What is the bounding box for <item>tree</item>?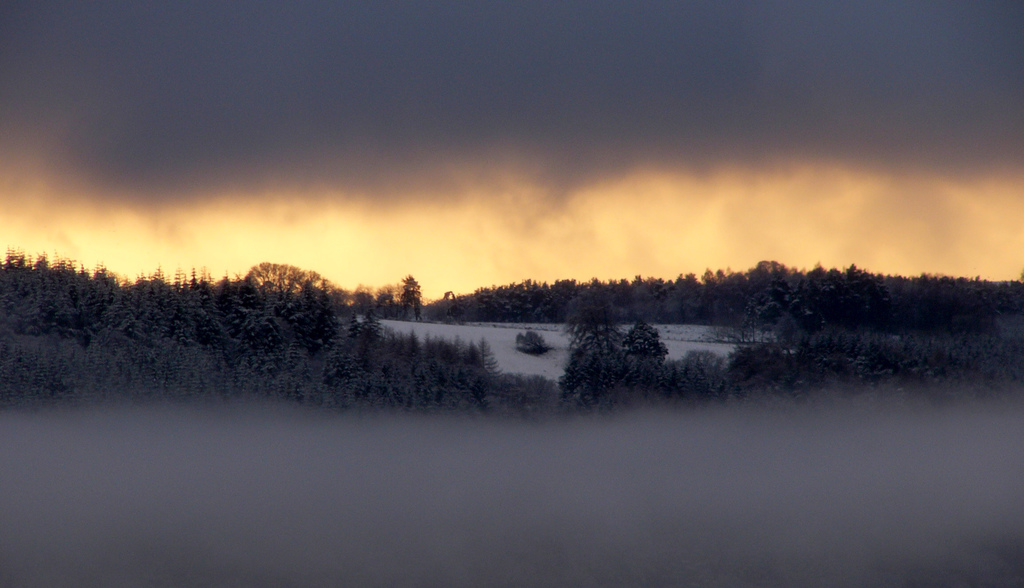
(x1=504, y1=273, x2=1023, y2=390).
